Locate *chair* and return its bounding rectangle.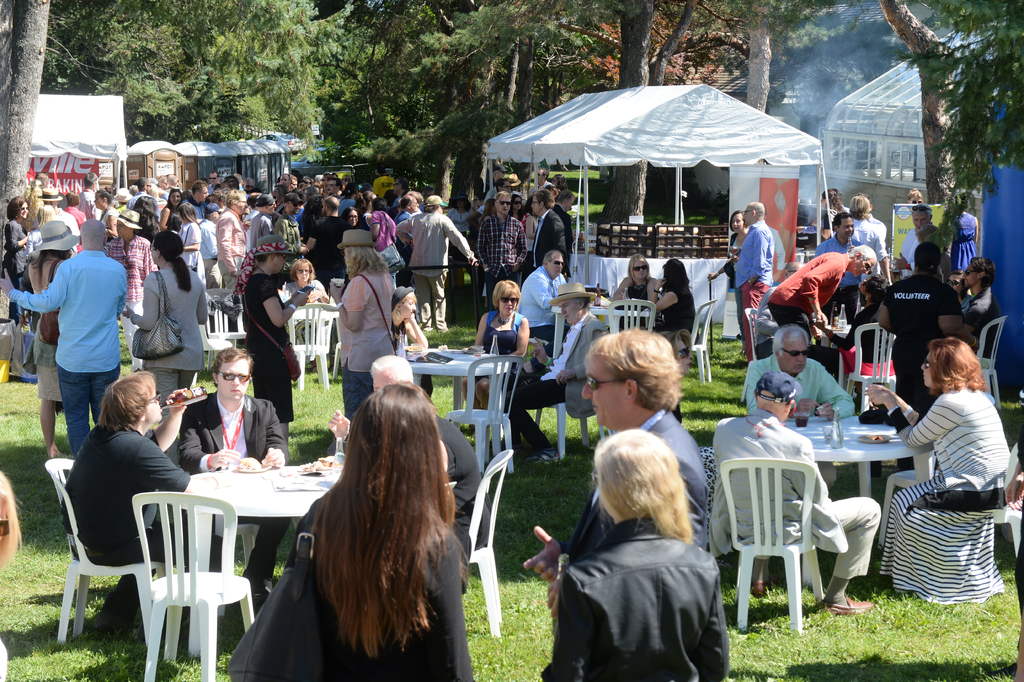
[959, 318, 1012, 410].
